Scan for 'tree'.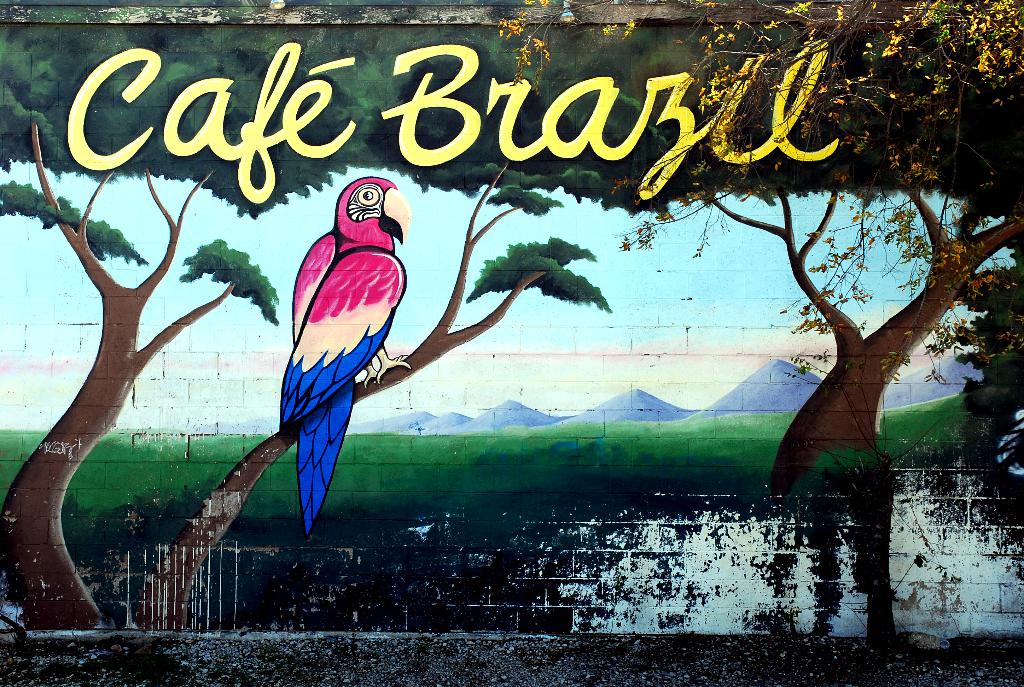
Scan result: Rect(957, 262, 1023, 430).
